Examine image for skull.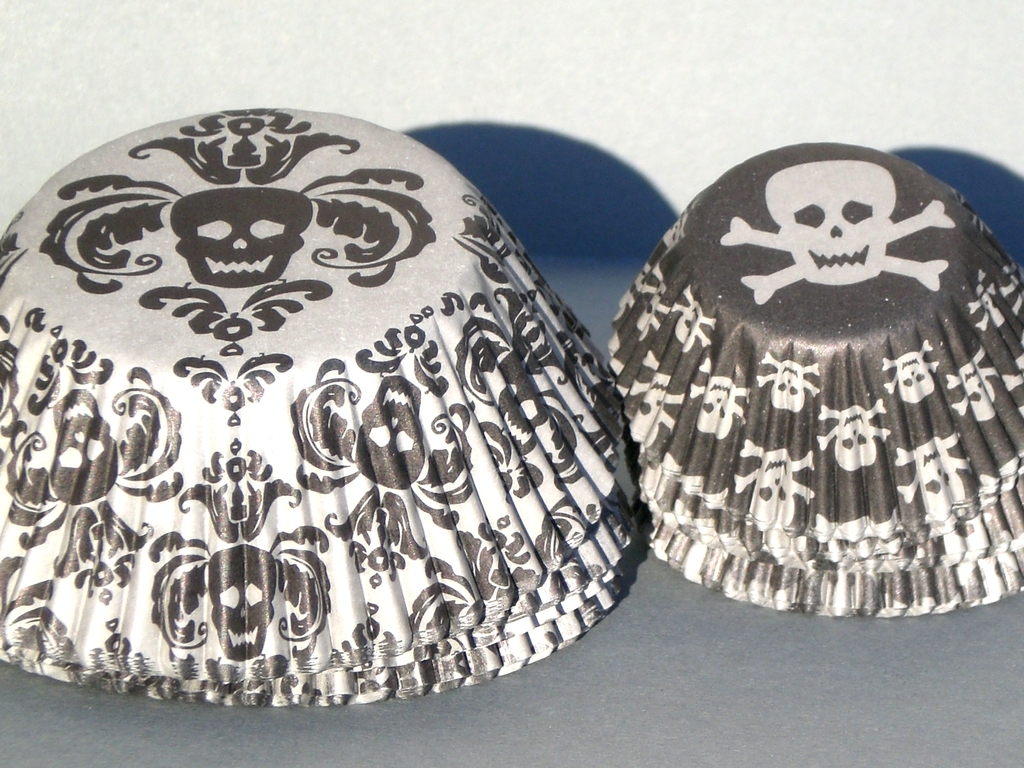
Examination result: [left=916, top=439, right=966, bottom=521].
